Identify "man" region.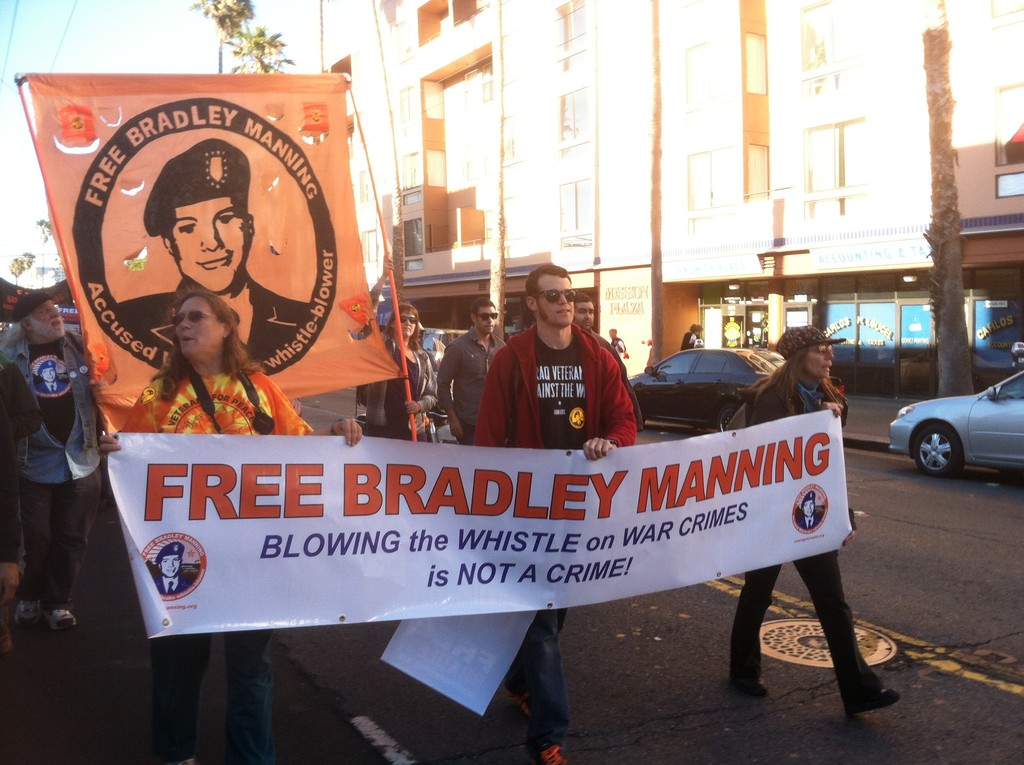
Region: crop(608, 325, 621, 351).
